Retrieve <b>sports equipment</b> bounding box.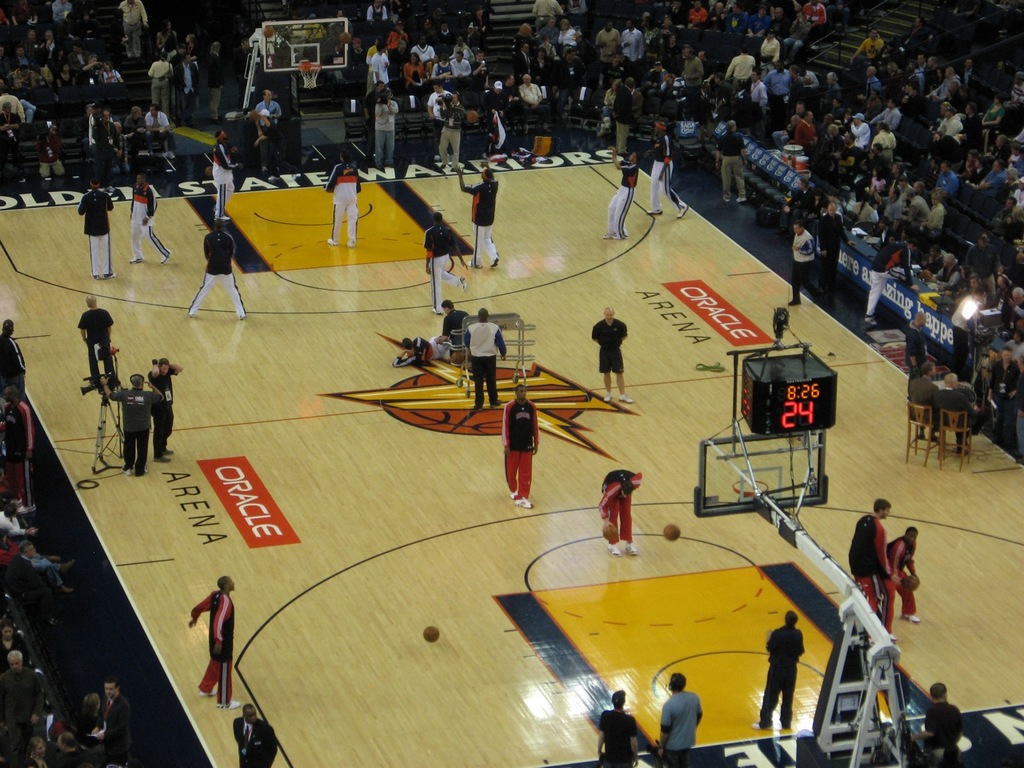
Bounding box: l=422, t=622, r=440, b=640.
